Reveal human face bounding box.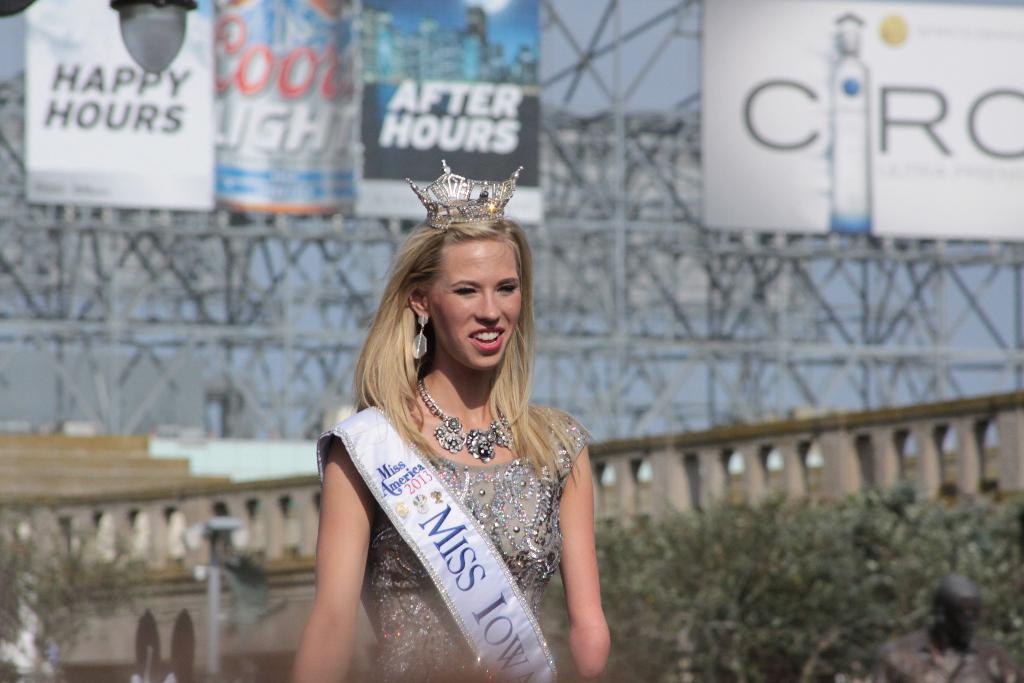
Revealed: bbox(427, 239, 524, 370).
